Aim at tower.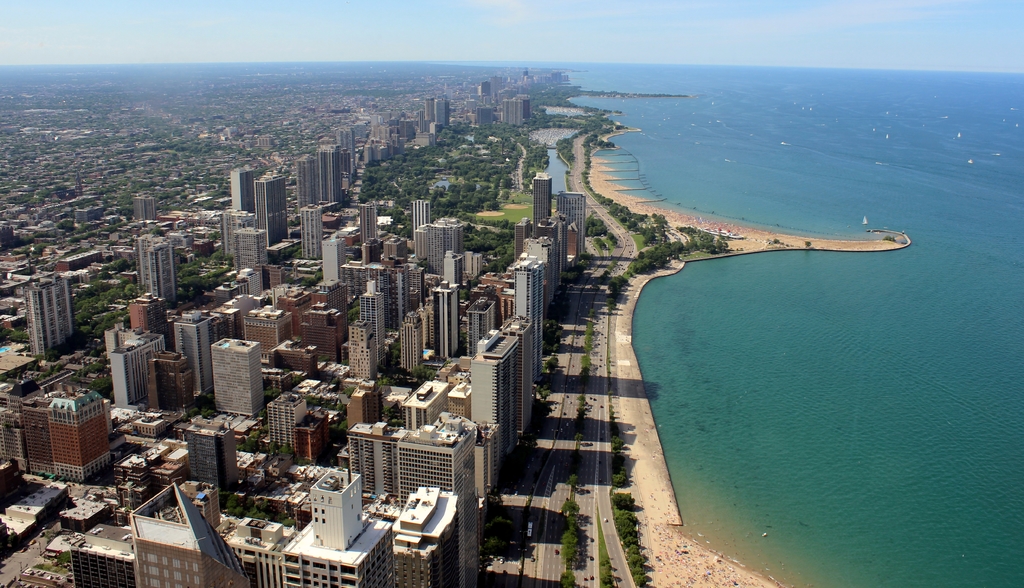
Aimed at region(310, 461, 365, 551).
